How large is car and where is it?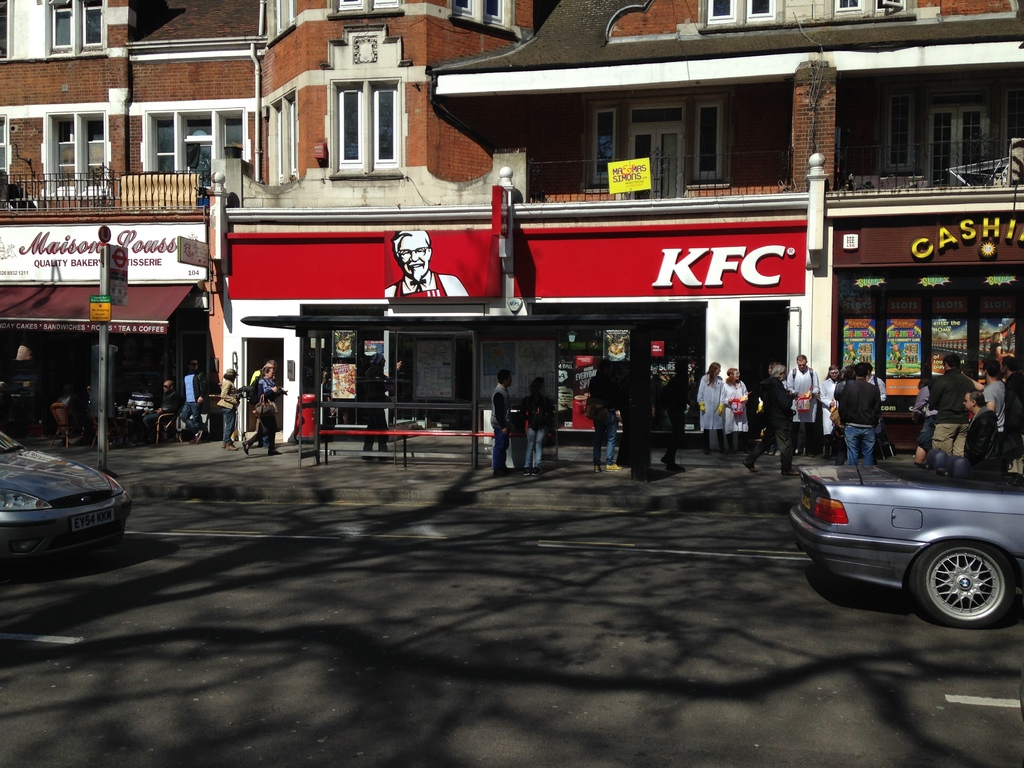
Bounding box: locate(0, 430, 134, 566).
